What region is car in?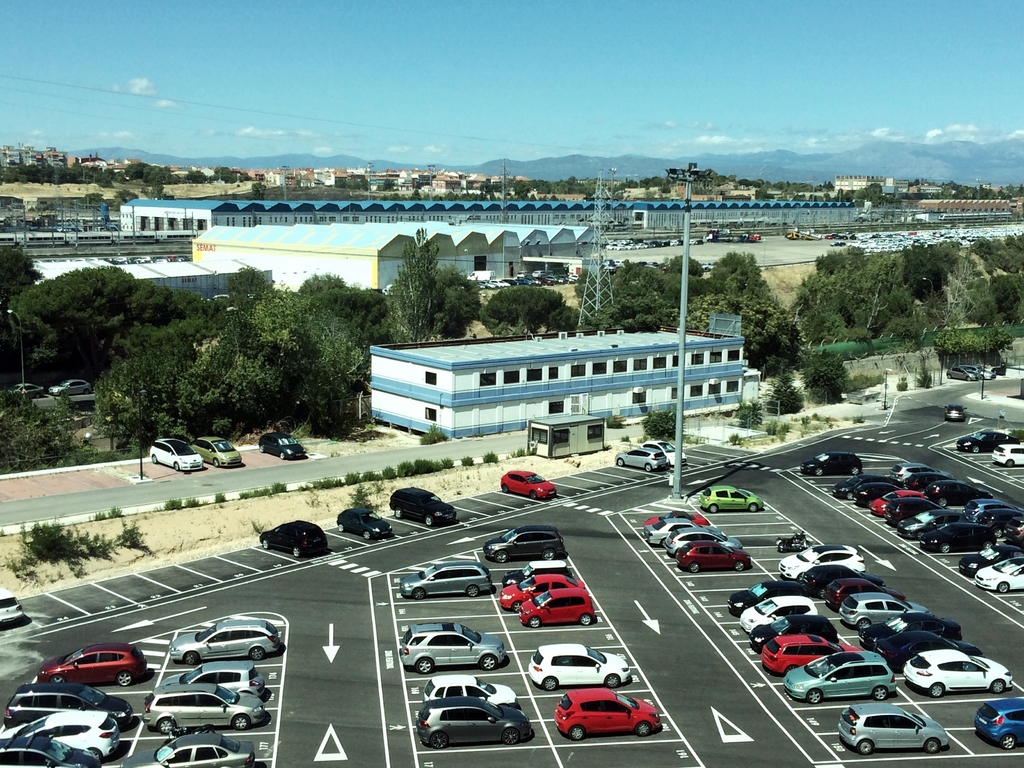
{"left": 518, "top": 590, "right": 594, "bottom": 628}.
